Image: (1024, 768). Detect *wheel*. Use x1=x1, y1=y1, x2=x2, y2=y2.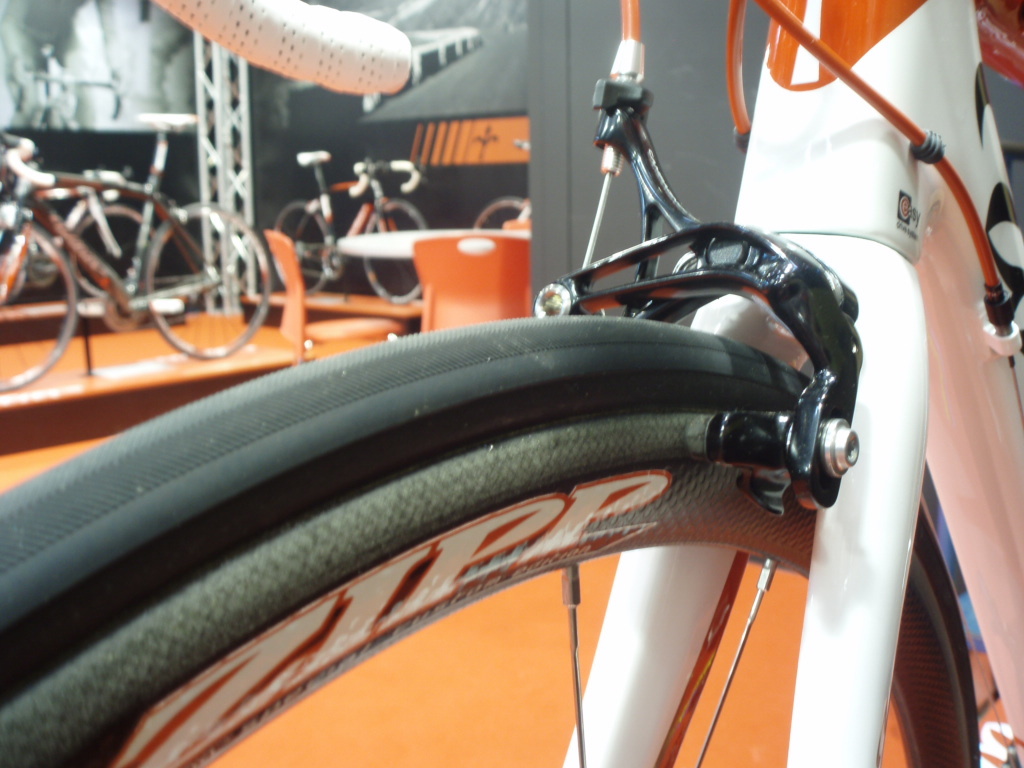
x1=0, y1=371, x2=980, y2=767.
